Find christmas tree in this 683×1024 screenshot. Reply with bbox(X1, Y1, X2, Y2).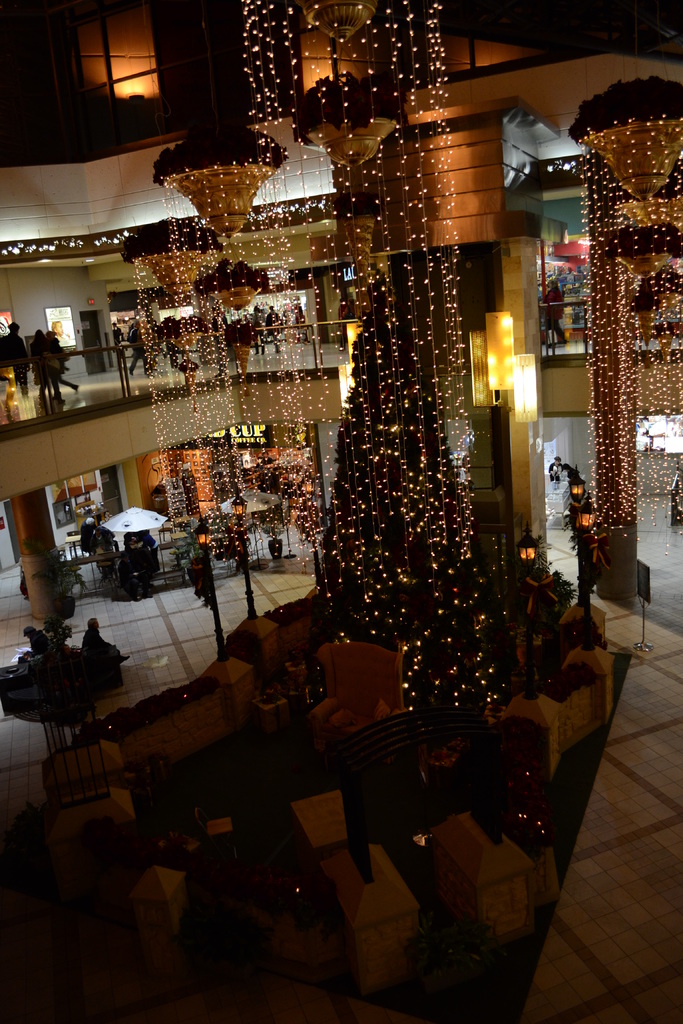
bbox(399, 557, 507, 748).
